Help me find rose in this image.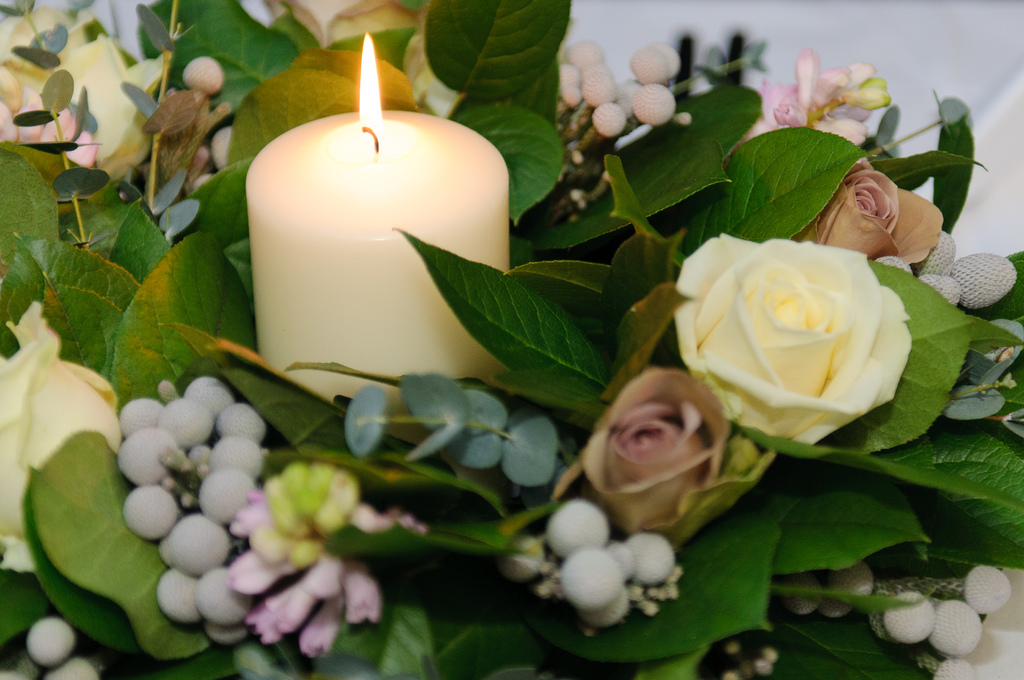
Found it: [577, 366, 731, 535].
